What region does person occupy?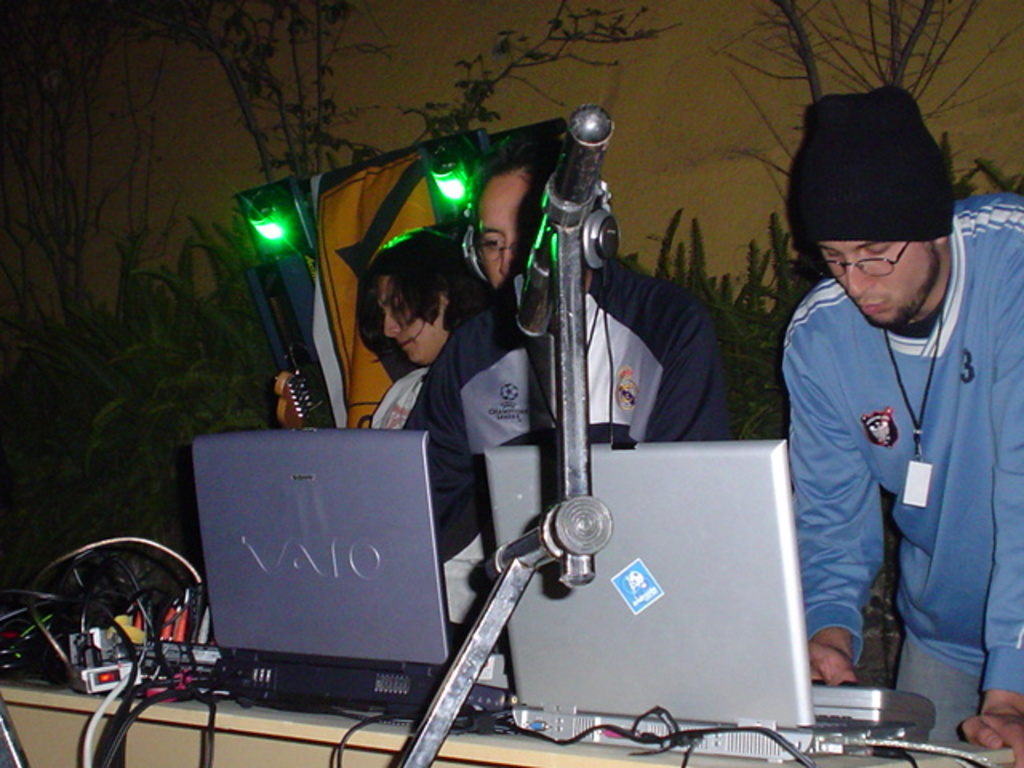
x1=774, y1=78, x2=1022, y2=766.
